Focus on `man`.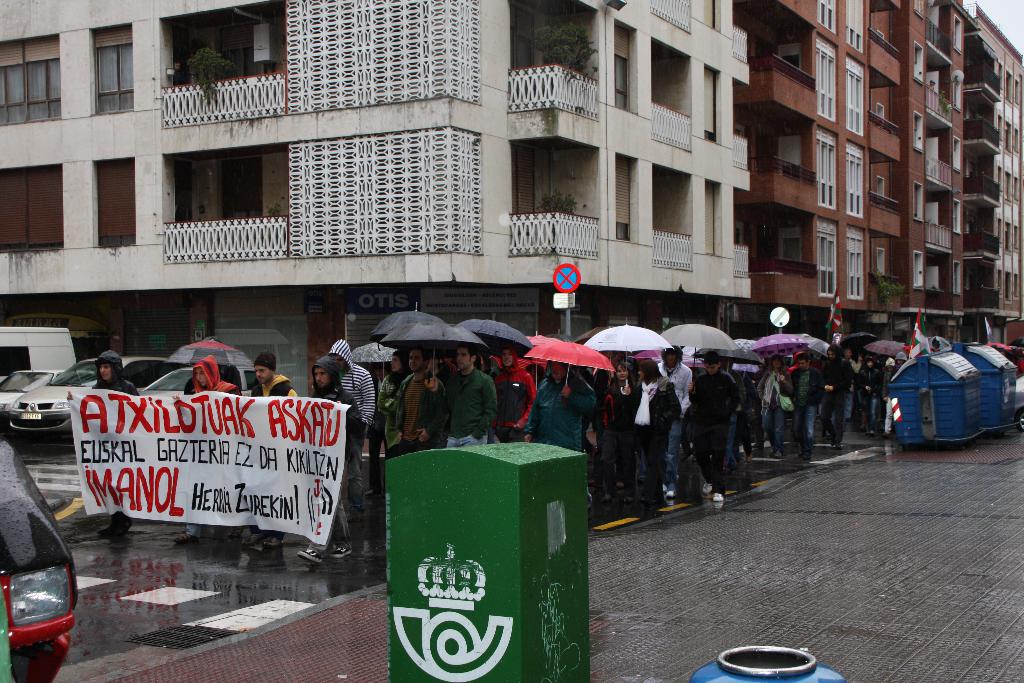
Focused at [left=892, top=352, right=908, bottom=368].
